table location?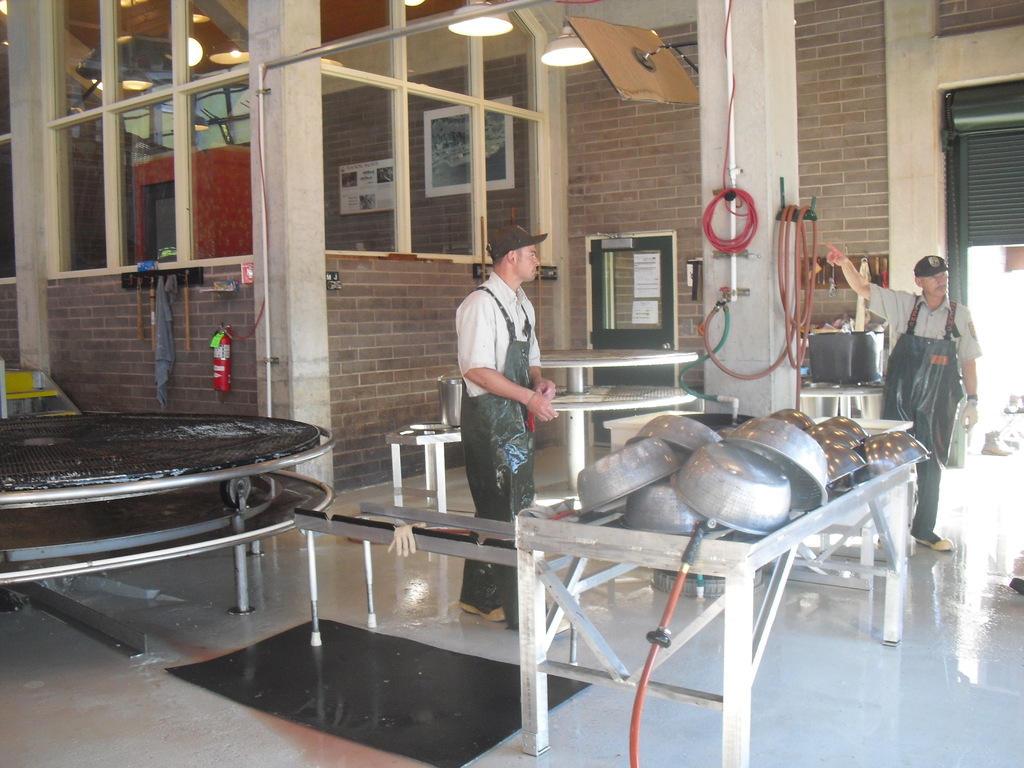
left=0, top=415, right=333, bottom=648
